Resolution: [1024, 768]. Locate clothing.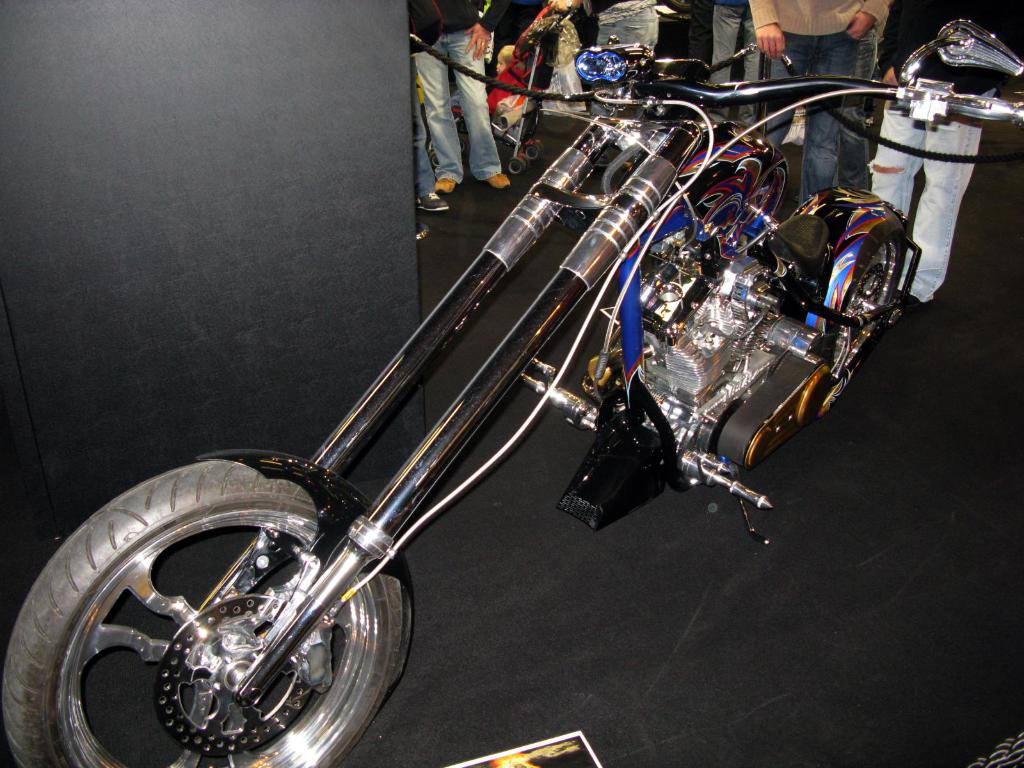
locate(866, 0, 1023, 299).
